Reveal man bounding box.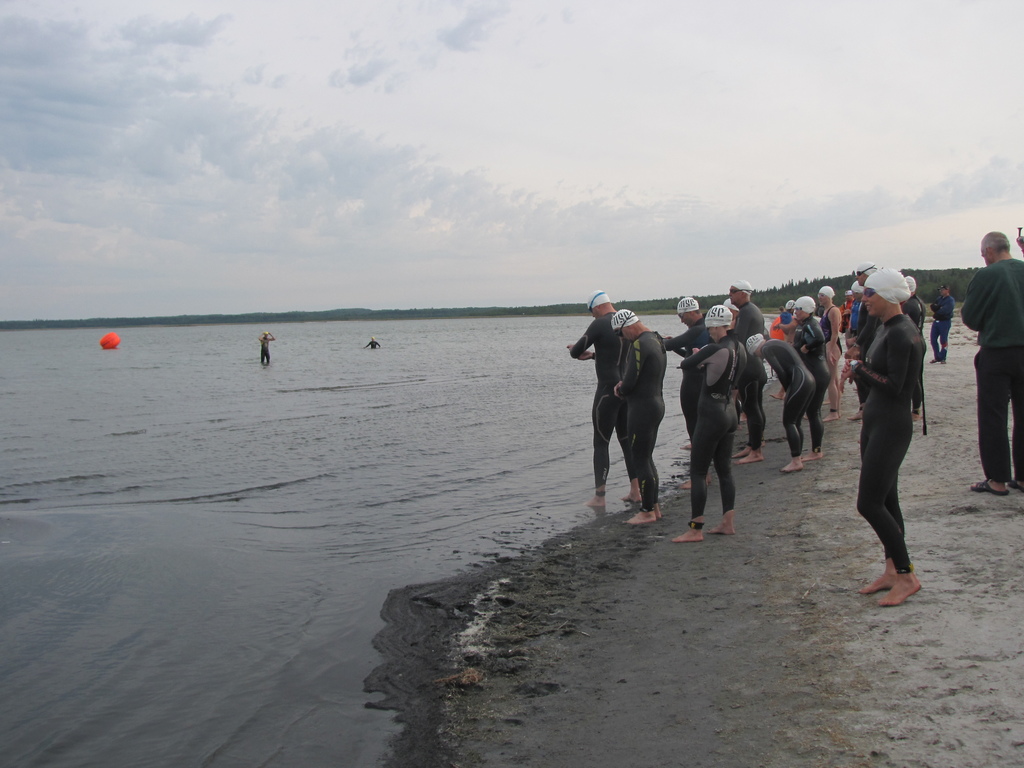
Revealed: select_region(842, 264, 879, 362).
